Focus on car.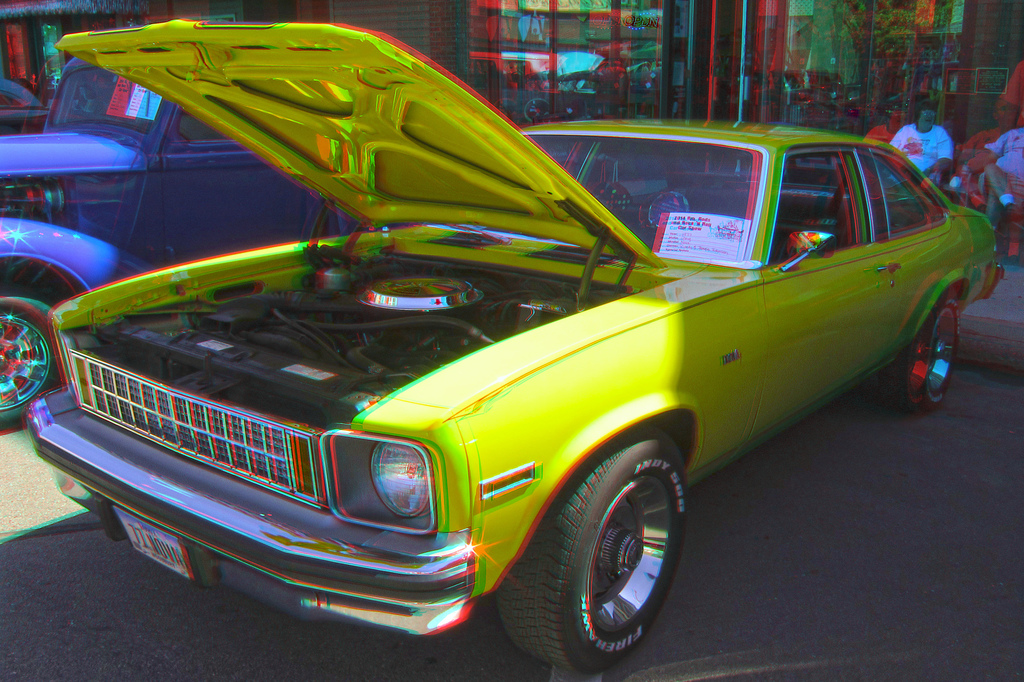
Focused at [20,18,1004,671].
